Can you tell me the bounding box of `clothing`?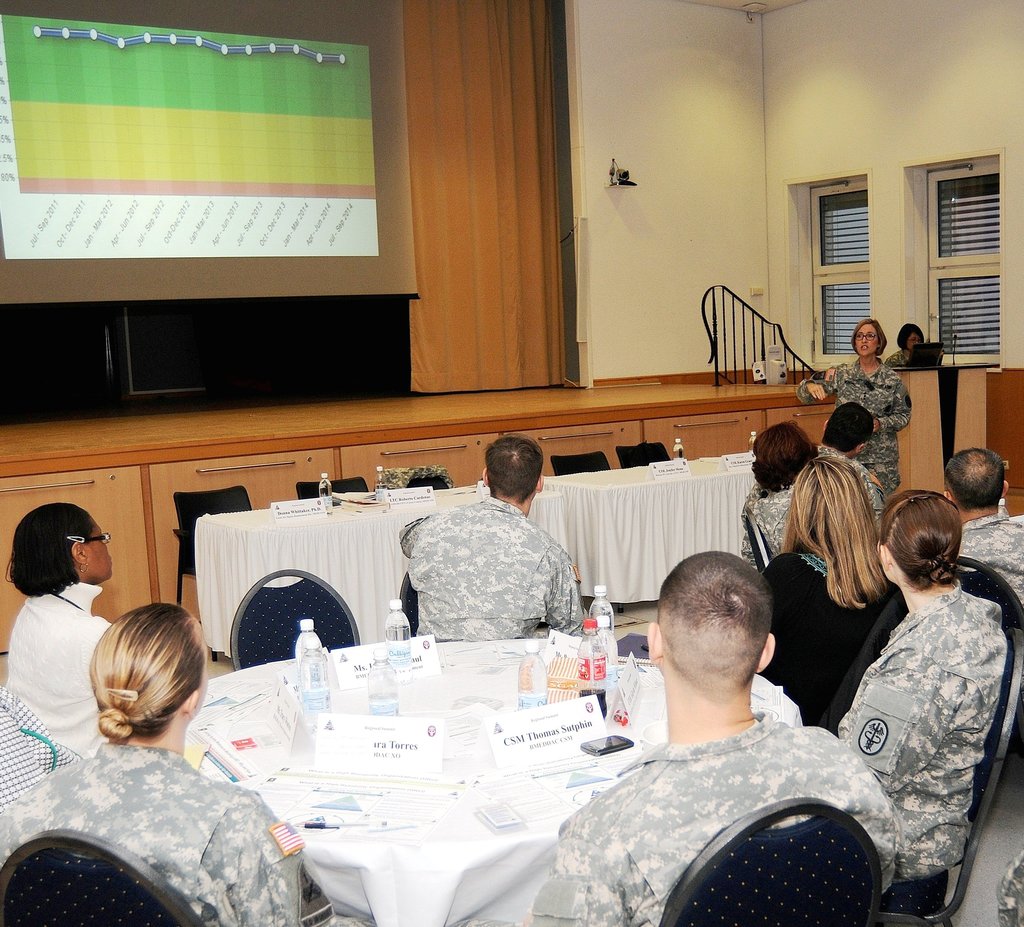
BBox(835, 579, 1007, 880).
